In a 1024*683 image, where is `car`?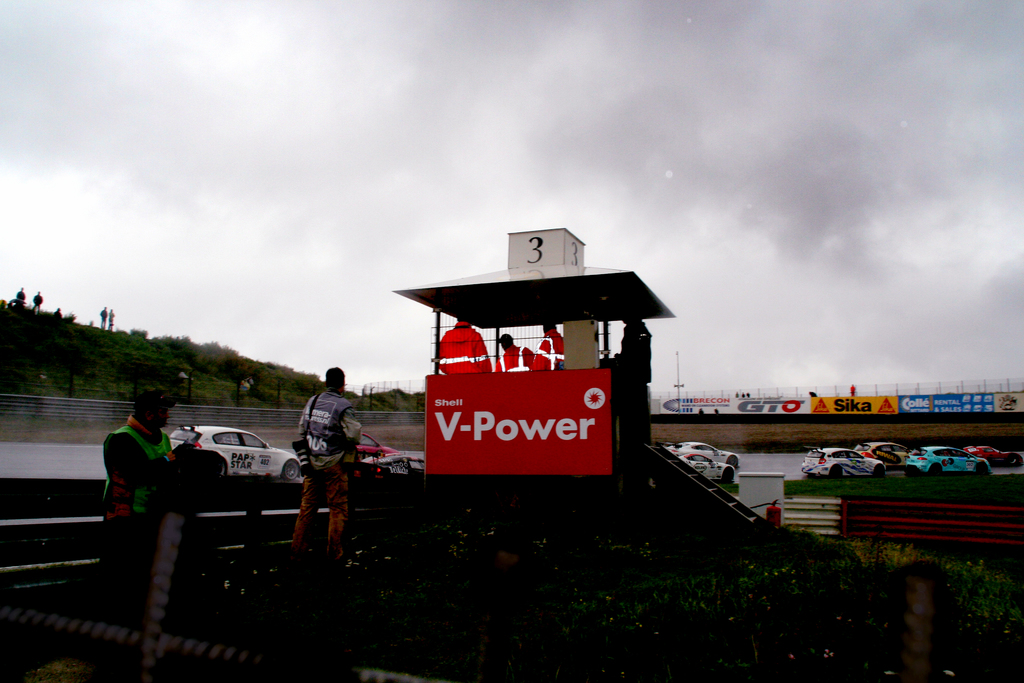
665,436,741,467.
